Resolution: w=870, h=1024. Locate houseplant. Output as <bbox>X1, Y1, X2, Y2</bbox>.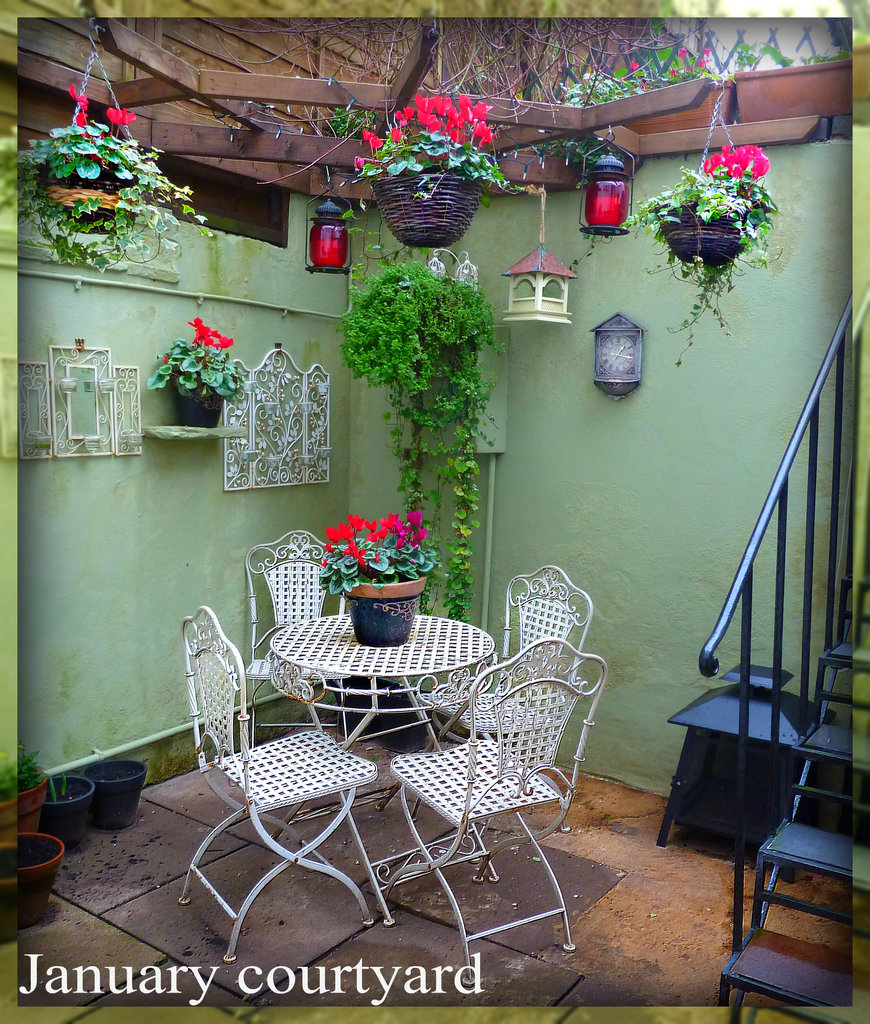
<bbox>611, 136, 788, 372</bbox>.
